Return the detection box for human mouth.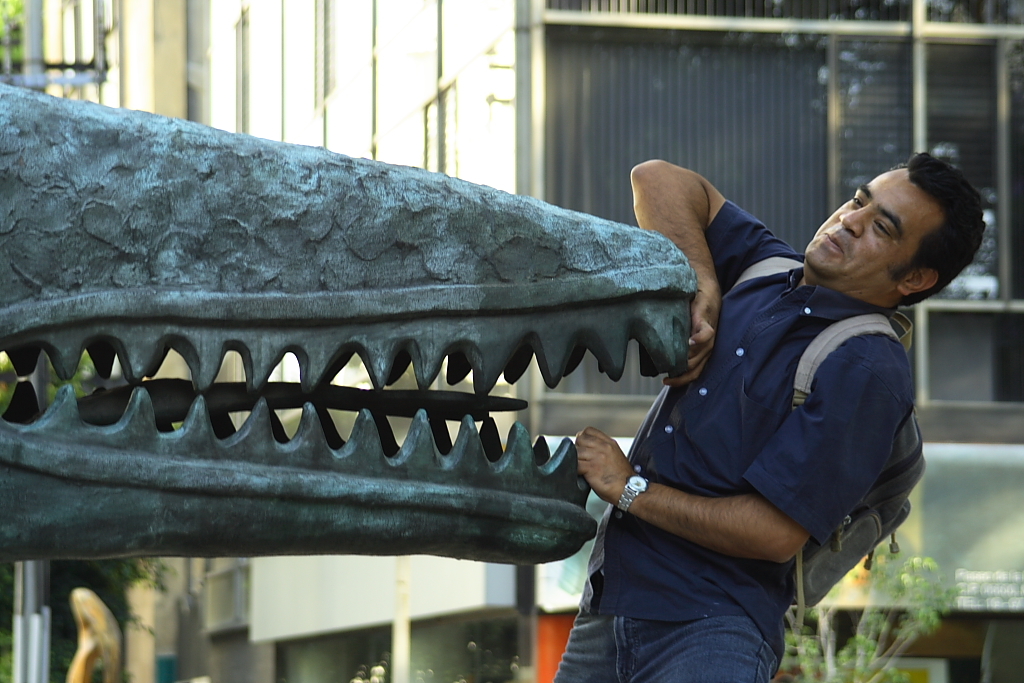
region(825, 230, 841, 252).
